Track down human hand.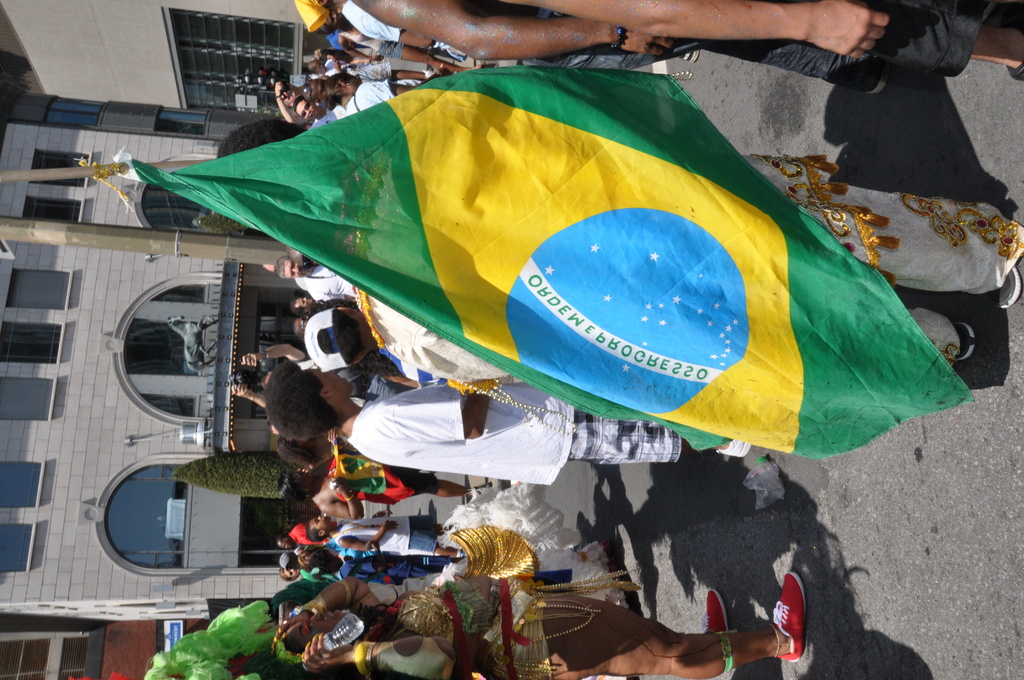
Tracked to pyautogui.locateOnScreen(230, 385, 249, 398).
